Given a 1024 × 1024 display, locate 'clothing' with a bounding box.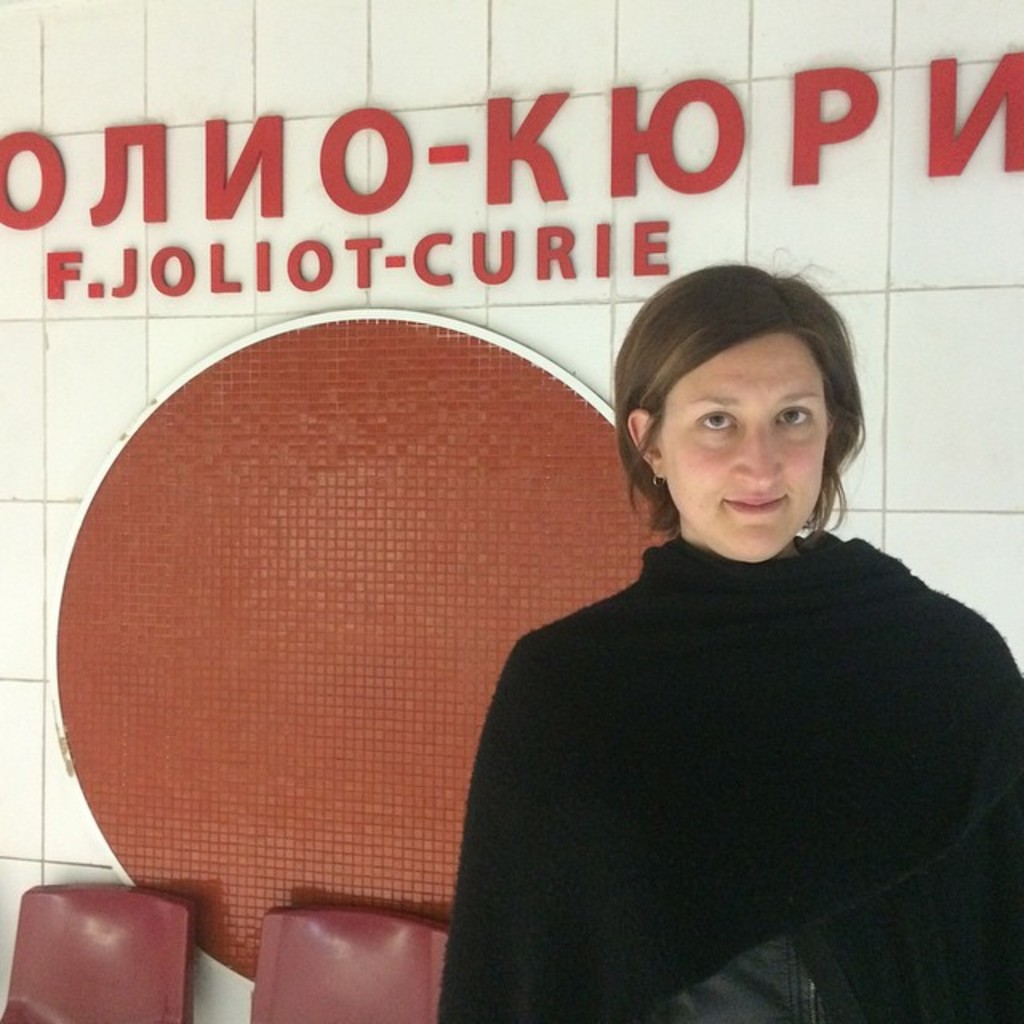
Located: rect(459, 432, 1000, 1006).
